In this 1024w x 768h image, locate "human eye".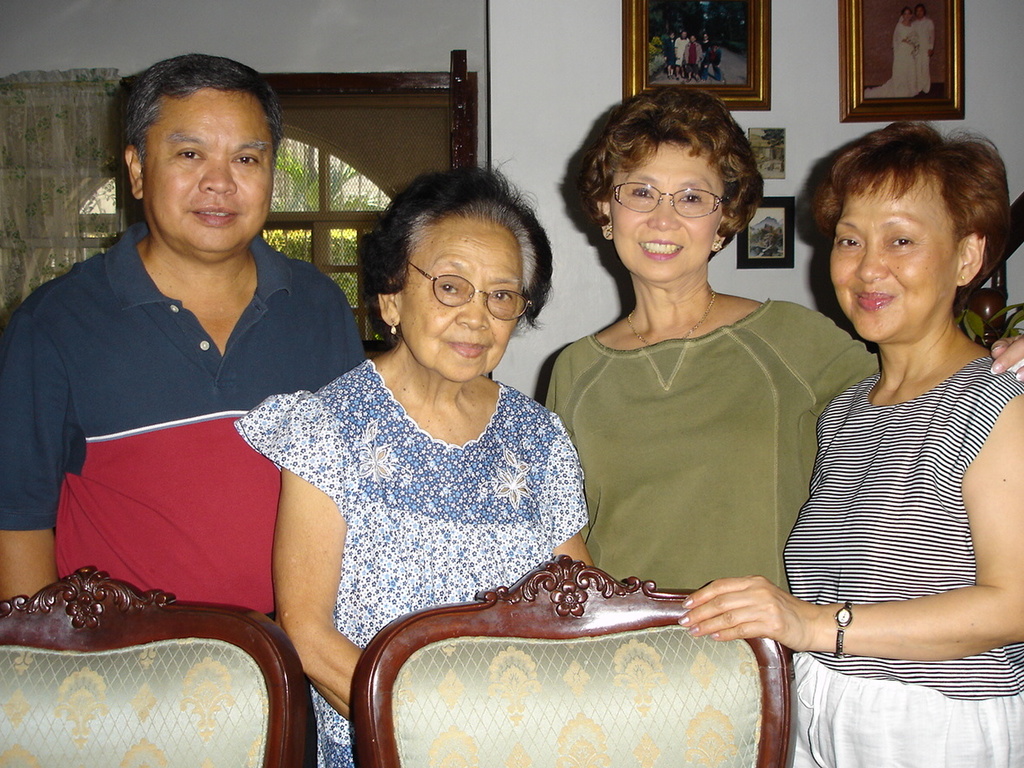
Bounding box: Rect(886, 234, 920, 250).
